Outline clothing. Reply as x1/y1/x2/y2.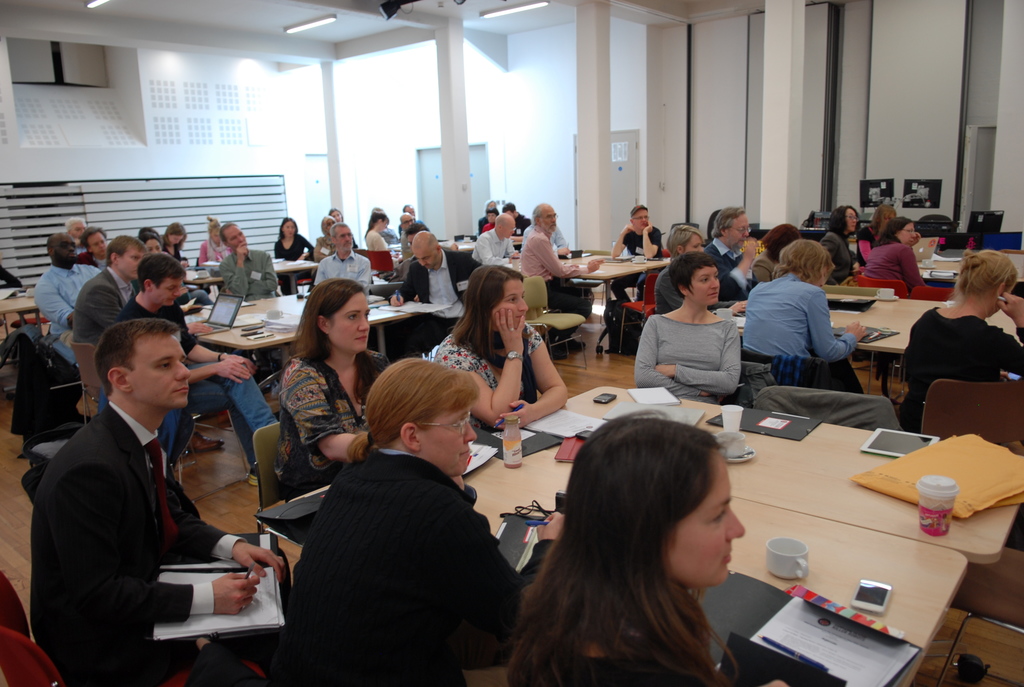
467/229/520/264.
